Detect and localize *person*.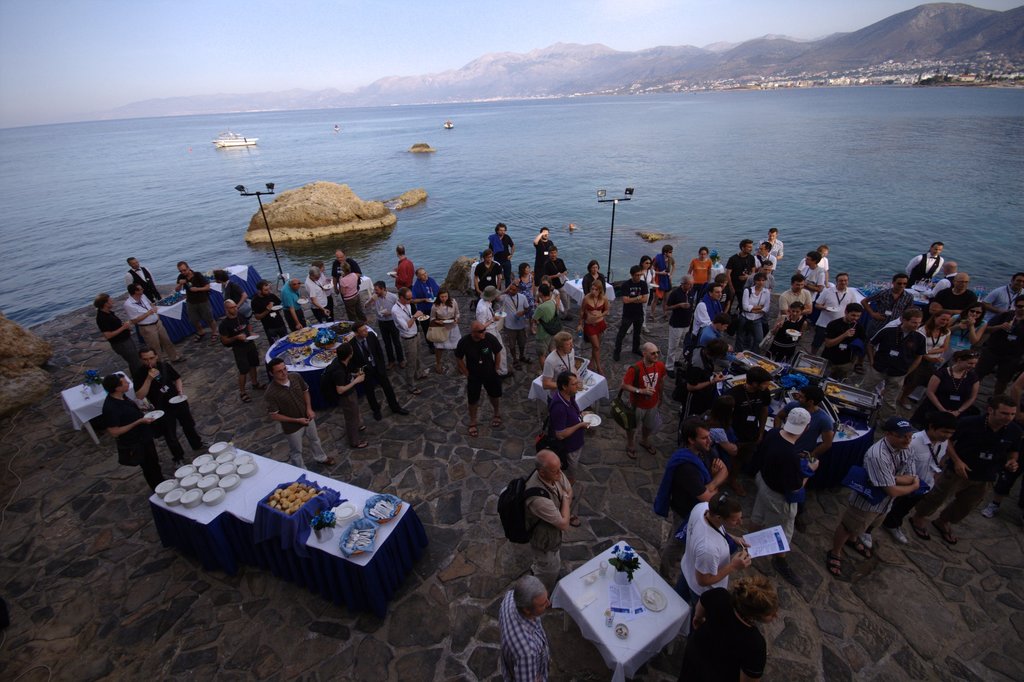
Localized at bbox=(390, 242, 413, 293).
